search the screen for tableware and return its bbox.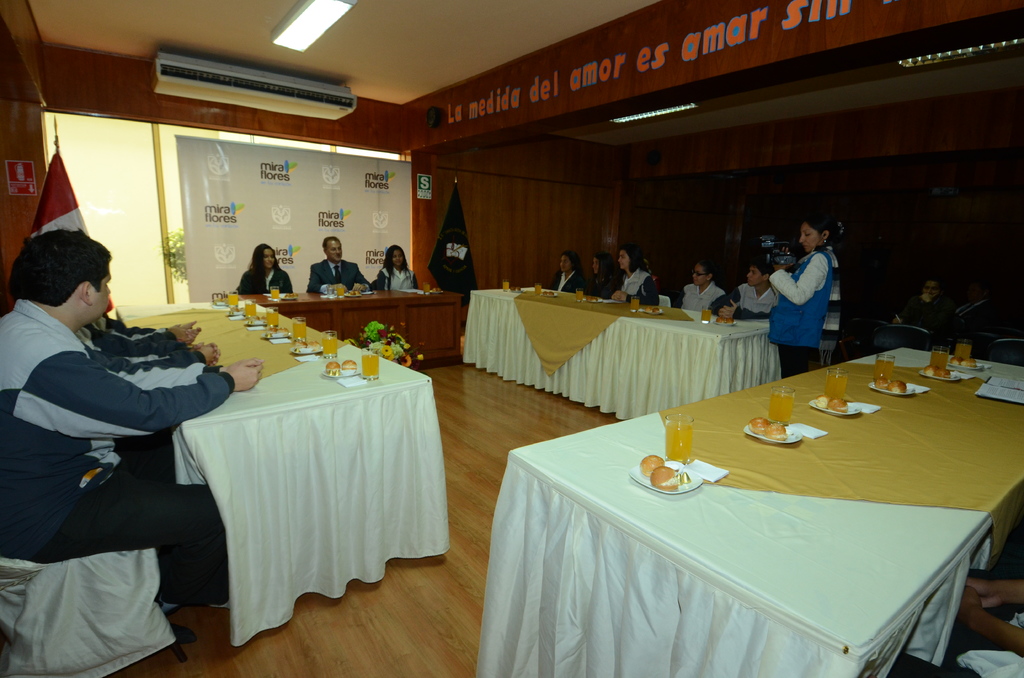
Found: pyautogui.locateOnScreen(645, 307, 662, 317).
